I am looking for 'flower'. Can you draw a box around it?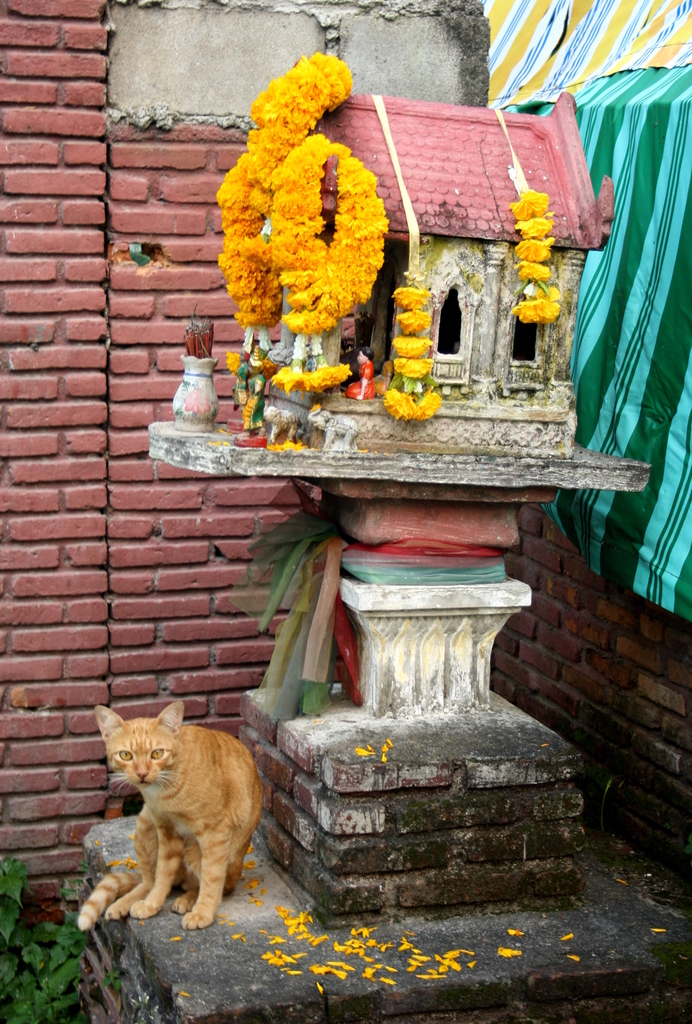
Sure, the bounding box is bbox=[512, 285, 565, 319].
